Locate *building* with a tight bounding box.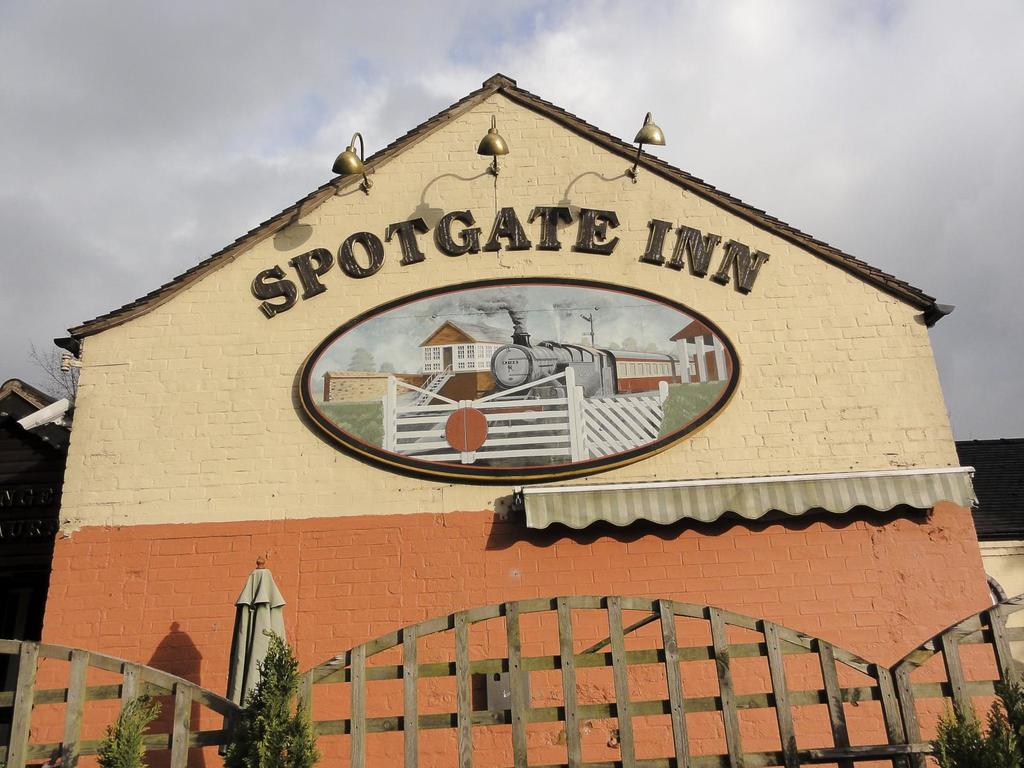
select_region(0, 381, 74, 728).
